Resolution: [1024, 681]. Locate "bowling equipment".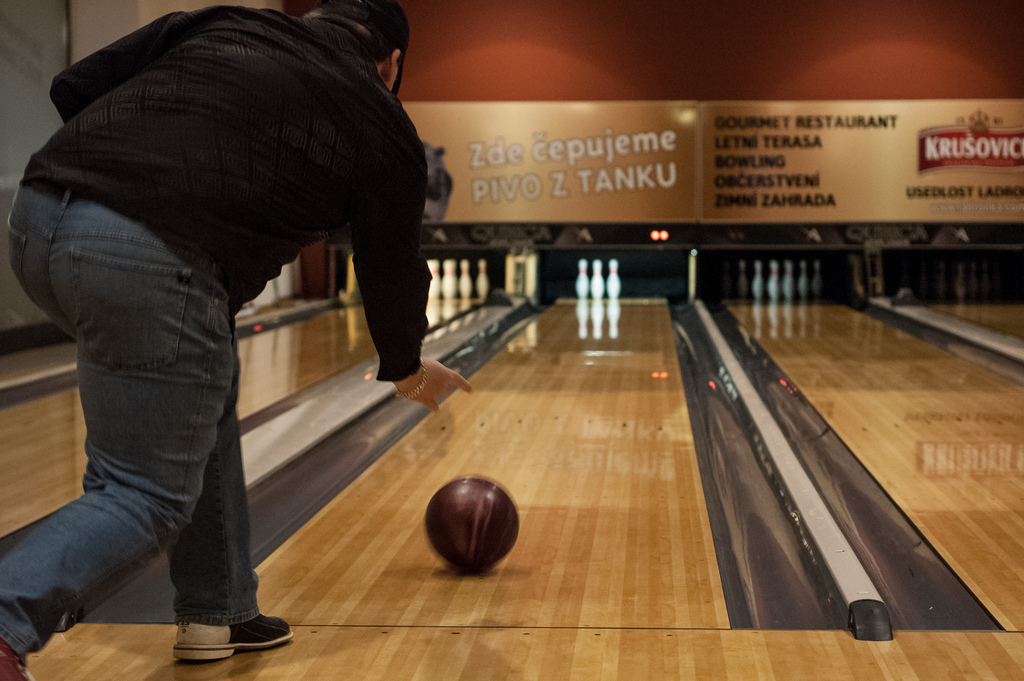
608,256,622,299.
